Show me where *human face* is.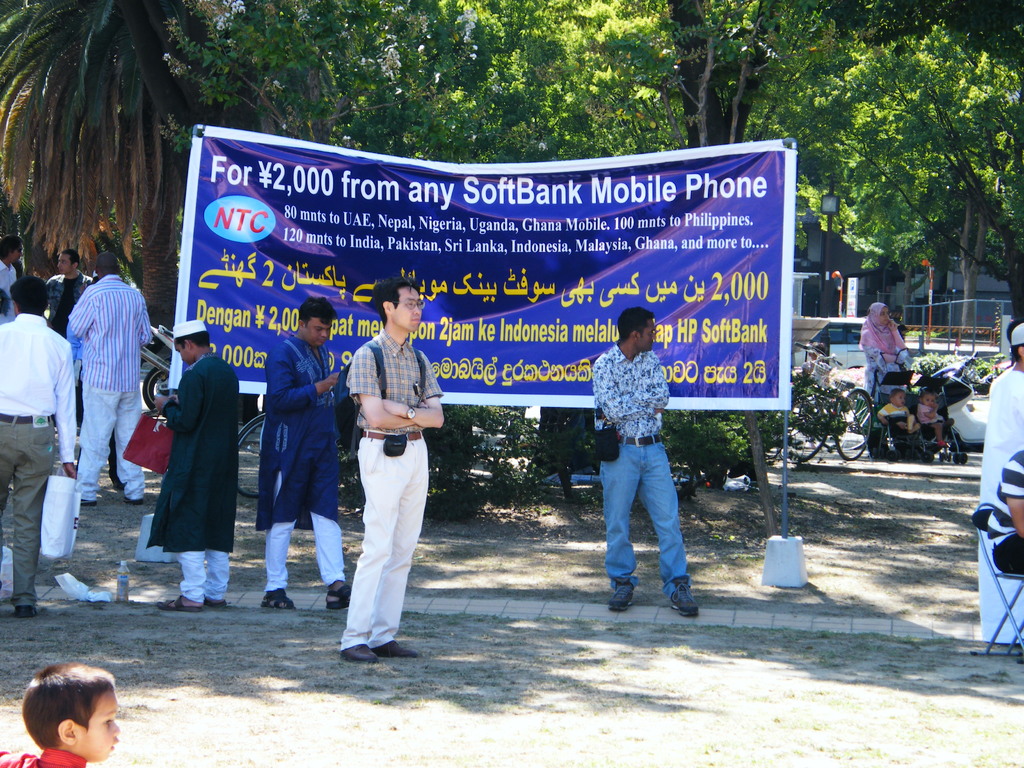
*human face* is at rect(879, 309, 887, 324).
